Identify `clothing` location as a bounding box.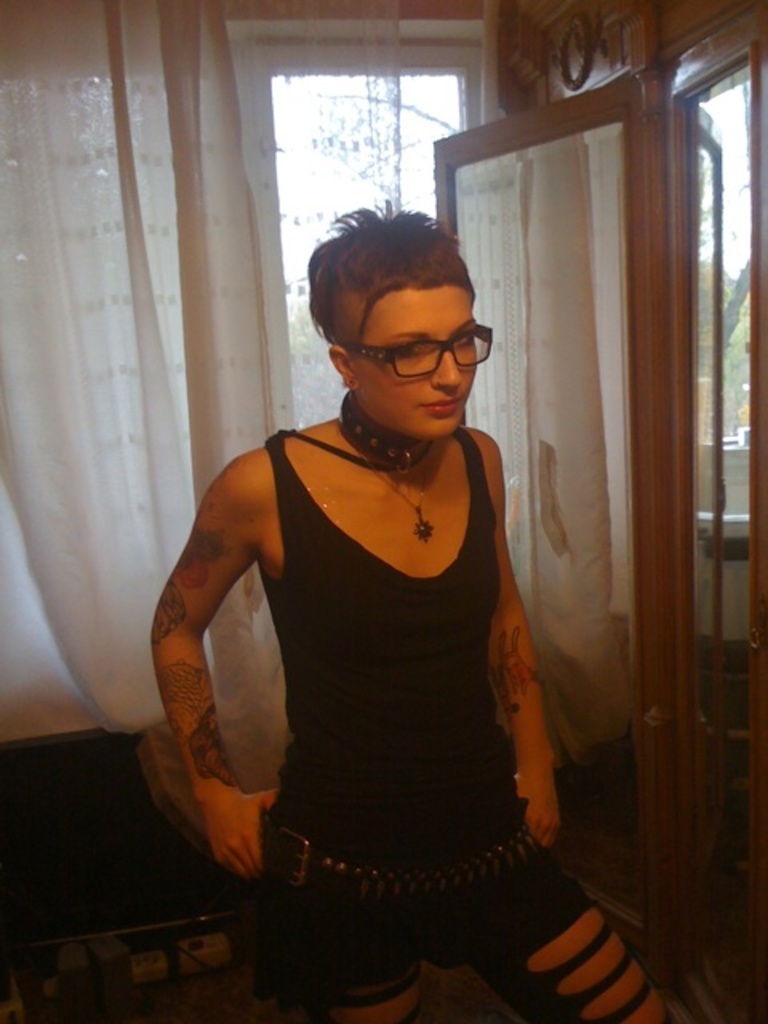
select_region(240, 426, 688, 1022).
